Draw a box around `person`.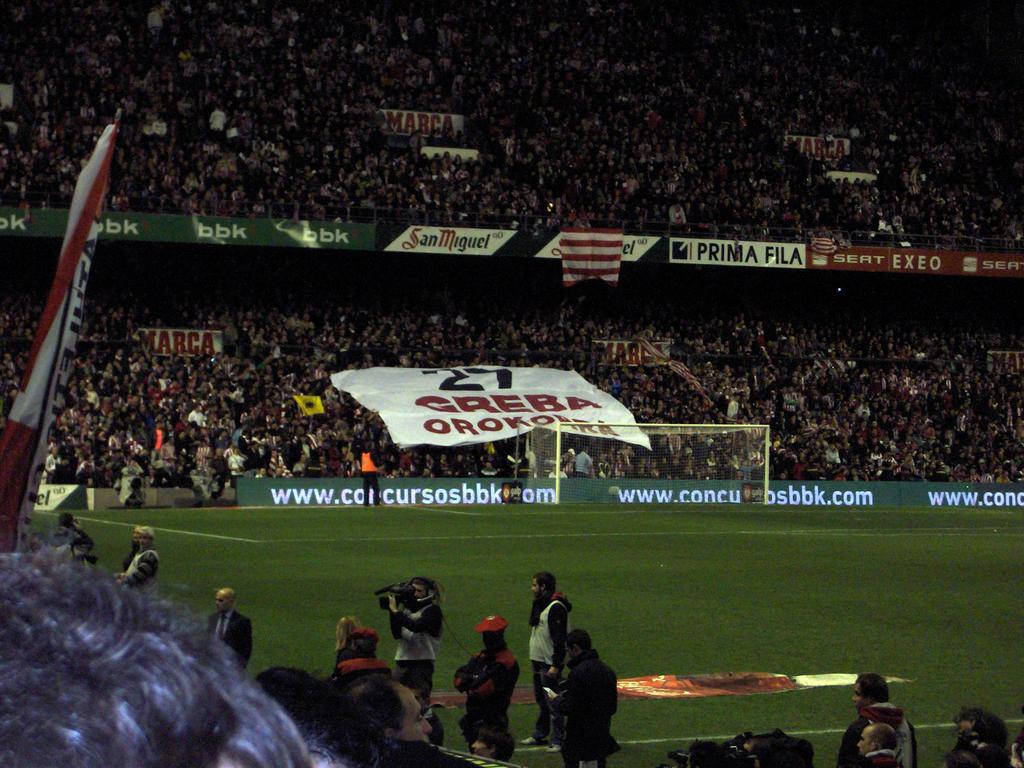
[469,719,513,764].
